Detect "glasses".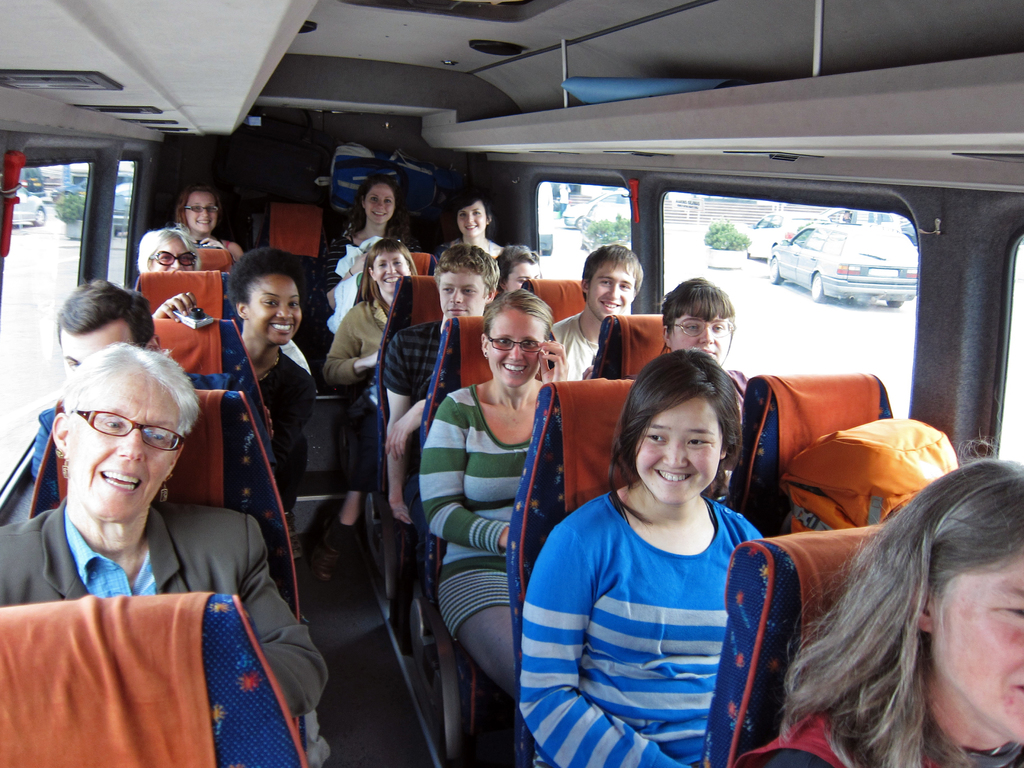
Detected at box(175, 204, 221, 216).
